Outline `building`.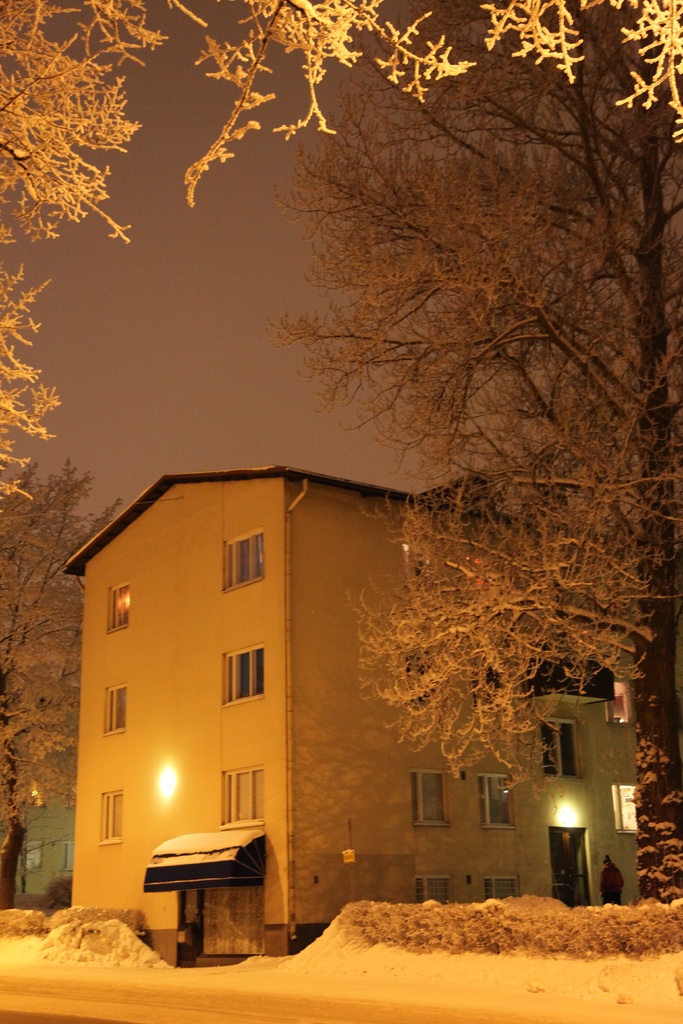
Outline: {"left": 64, "top": 440, "right": 682, "bottom": 968}.
